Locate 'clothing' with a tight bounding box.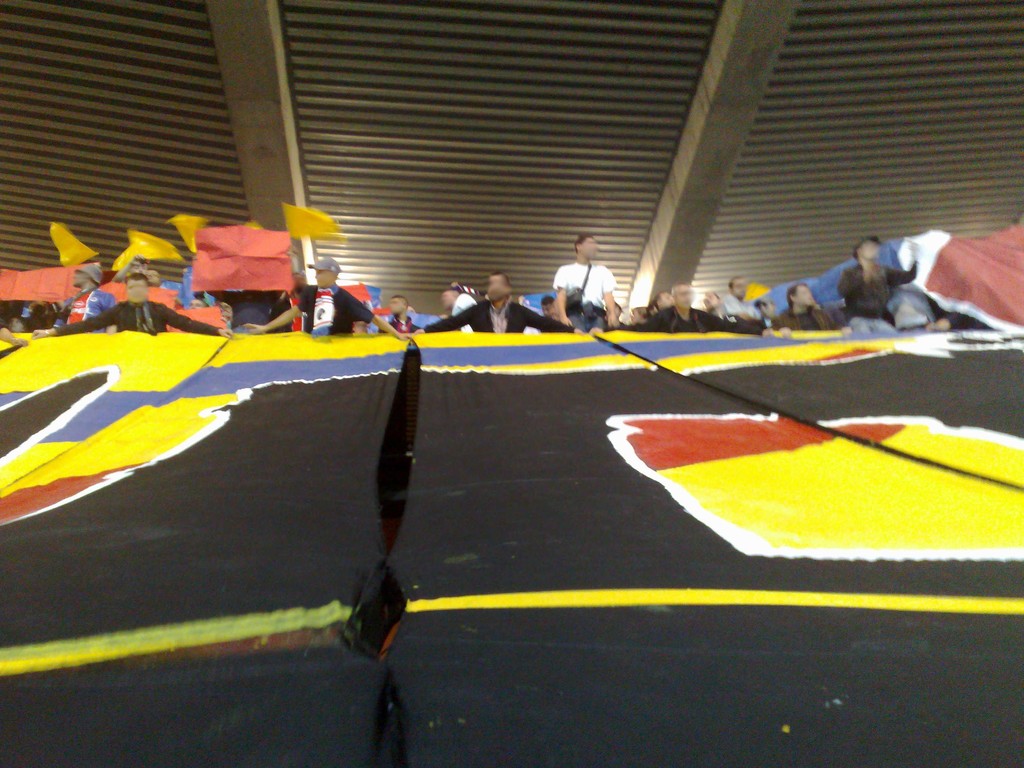
bbox=(54, 300, 221, 336).
